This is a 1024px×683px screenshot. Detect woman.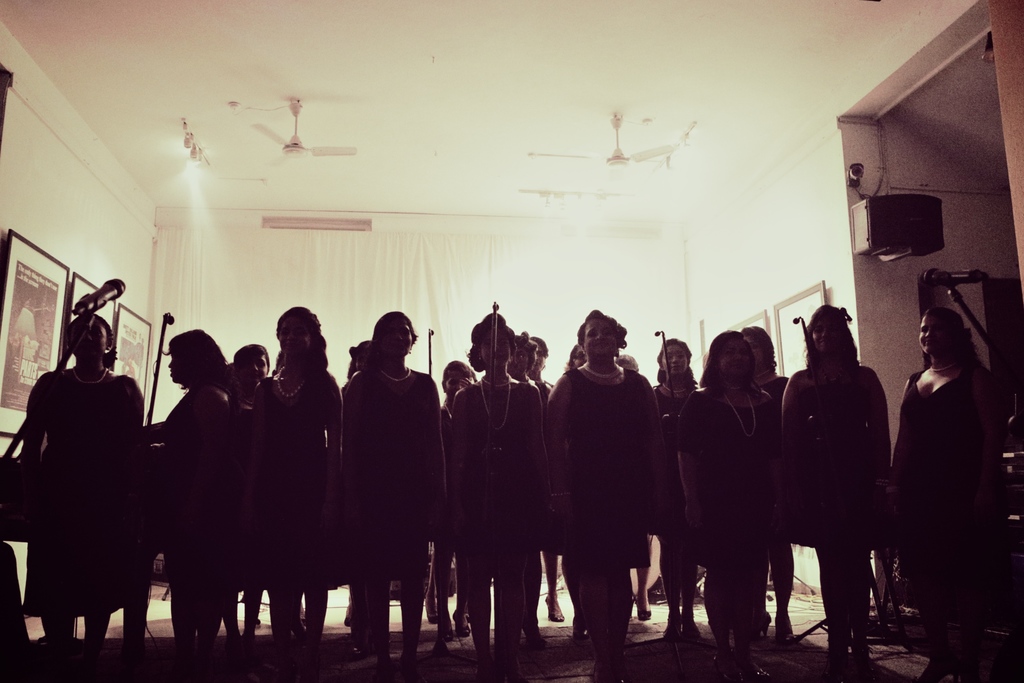
{"x1": 689, "y1": 333, "x2": 777, "y2": 682}.
